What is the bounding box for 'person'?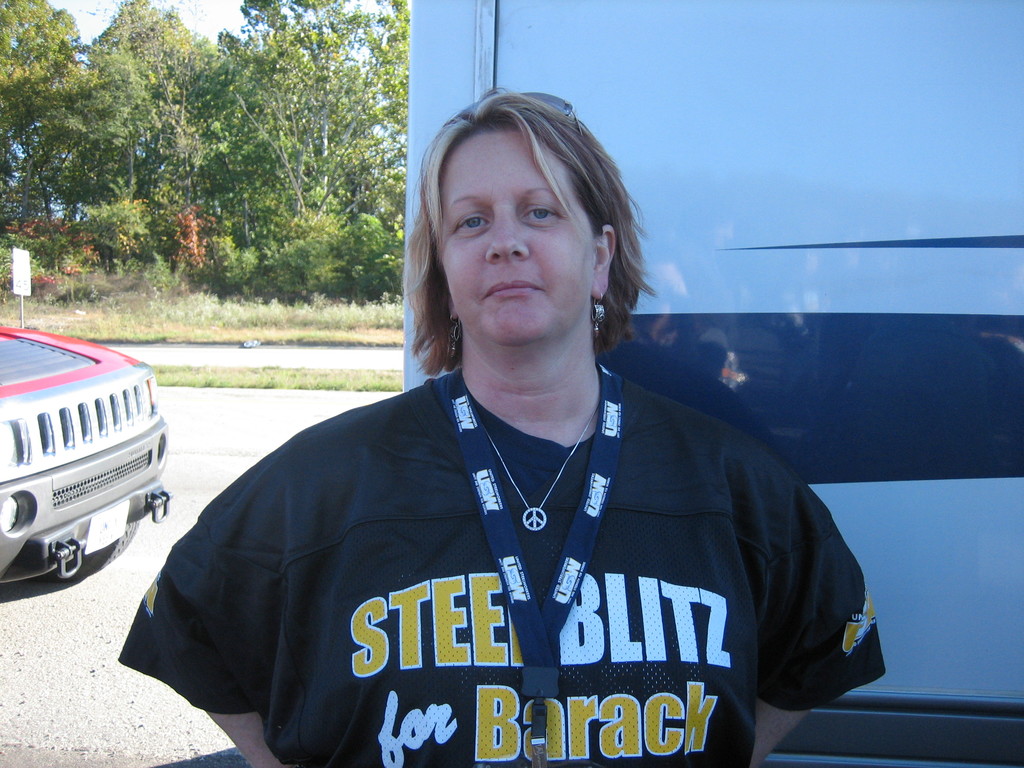
164 137 880 767.
